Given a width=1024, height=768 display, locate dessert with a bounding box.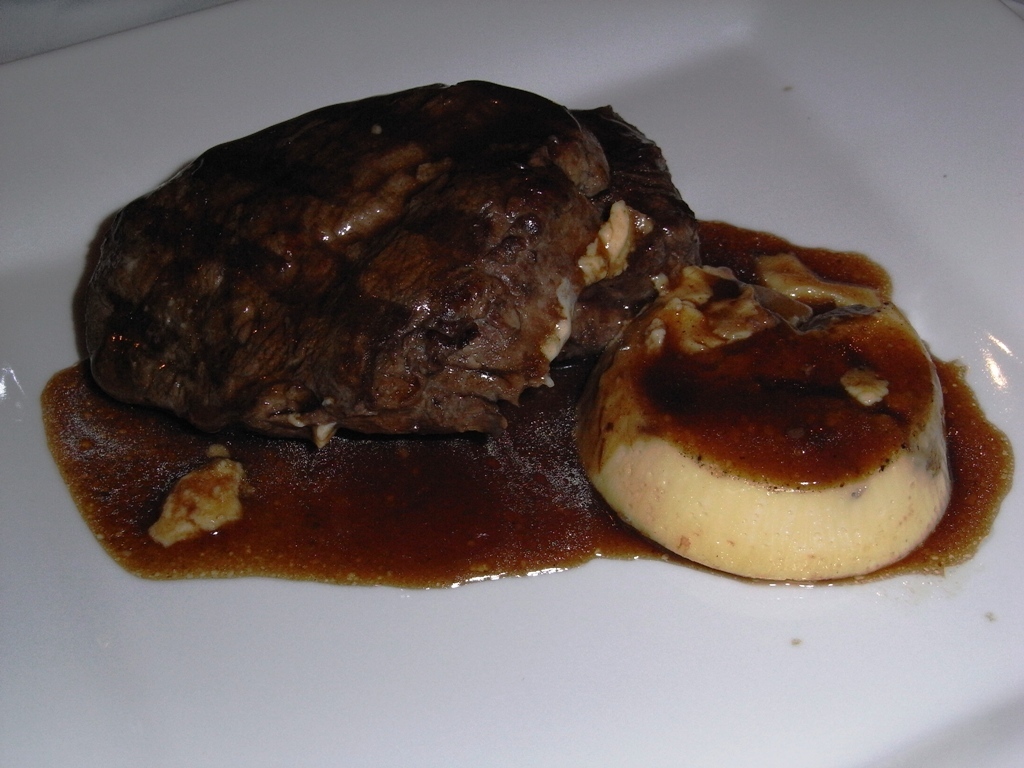
Located: <box>574,270,1023,604</box>.
